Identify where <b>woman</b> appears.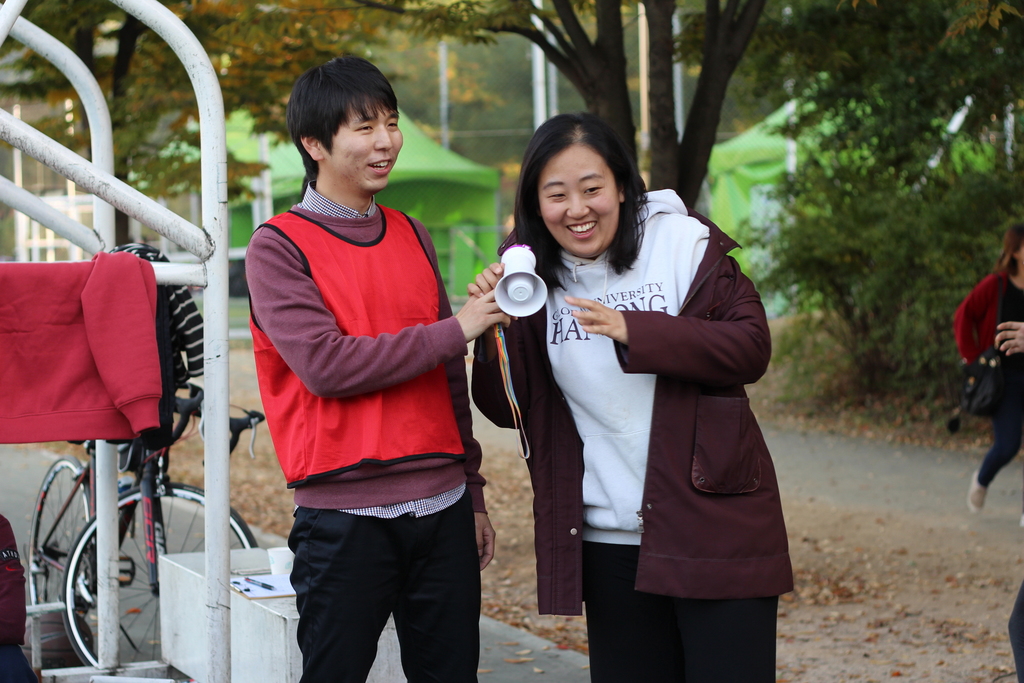
Appears at Rect(457, 113, 801, 679).
